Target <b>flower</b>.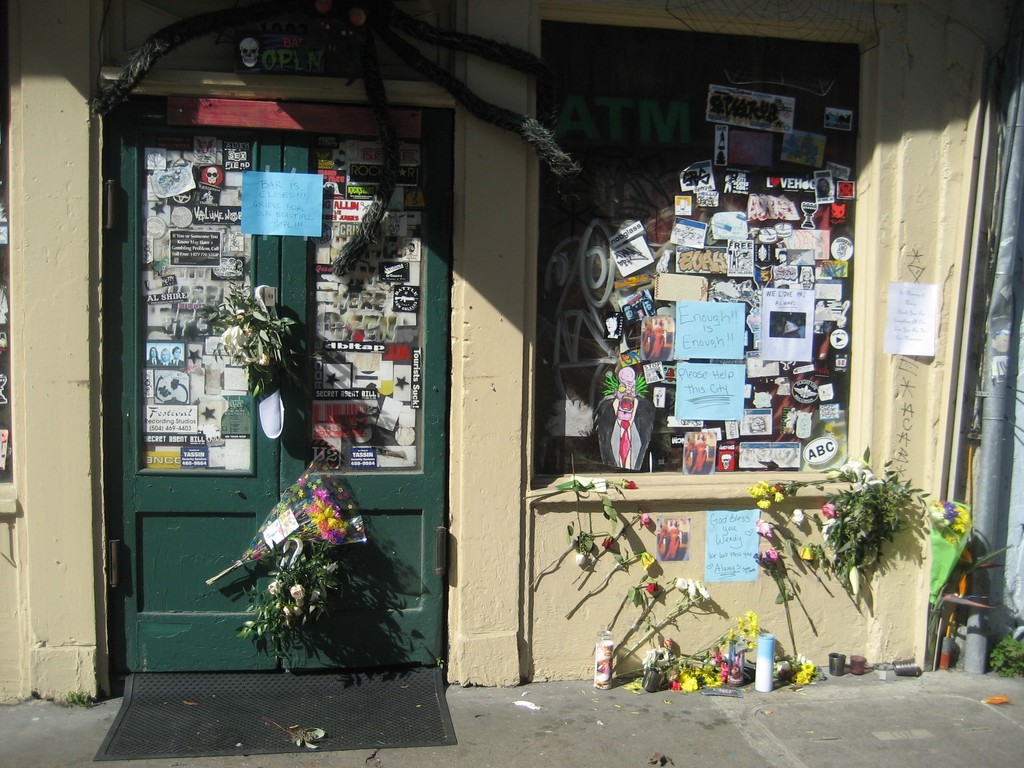
Target region: bbox(234, 305, 247, 323).
